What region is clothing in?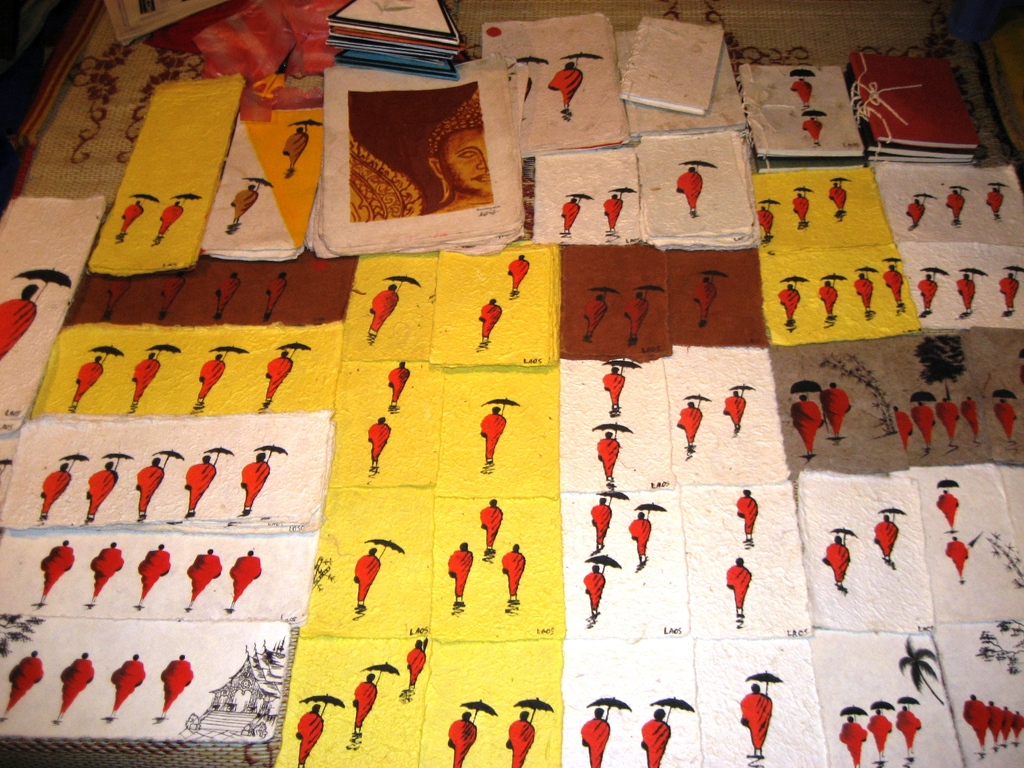
box(507, 261, 524, 303).
